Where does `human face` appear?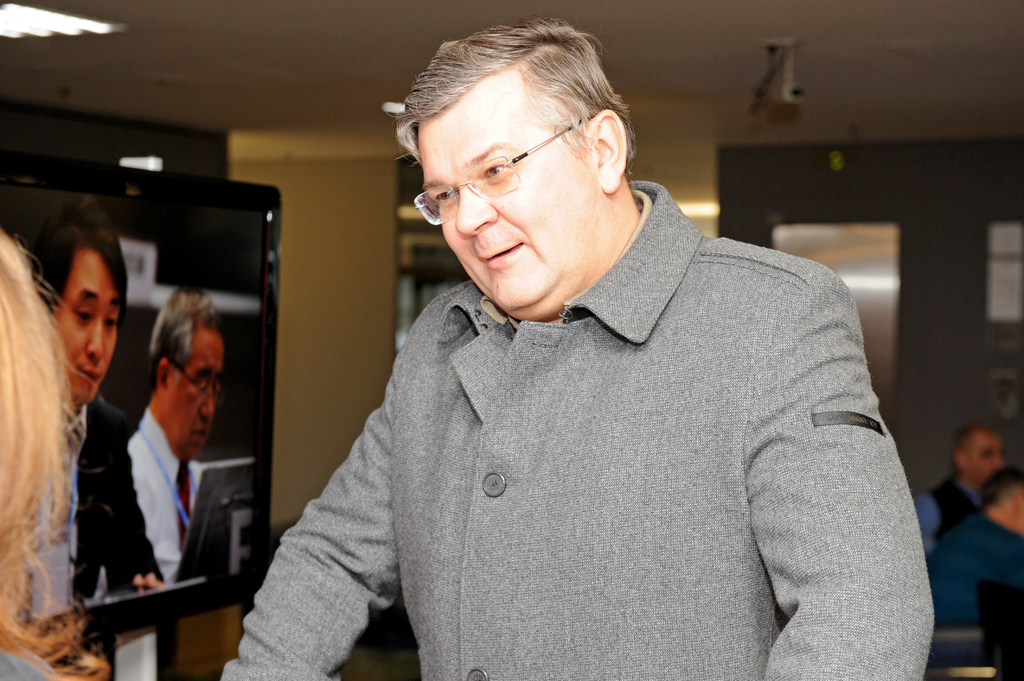
Appears at region(417, 77, 602, 321).
